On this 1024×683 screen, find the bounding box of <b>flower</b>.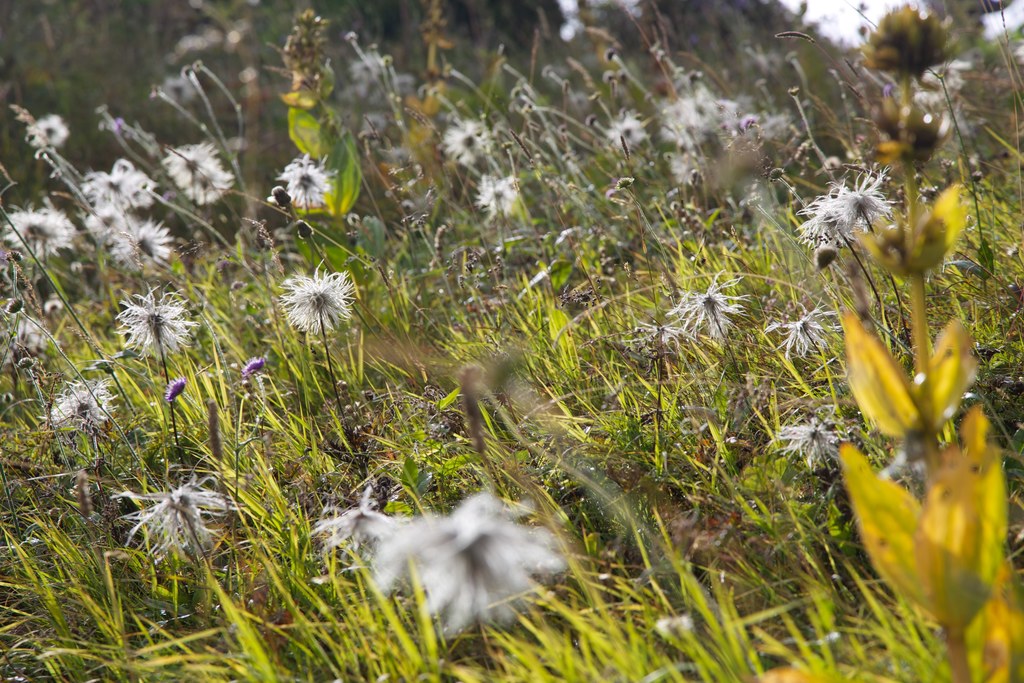
Bounding box: (left=825, top=163, right=906, bottom=235).
